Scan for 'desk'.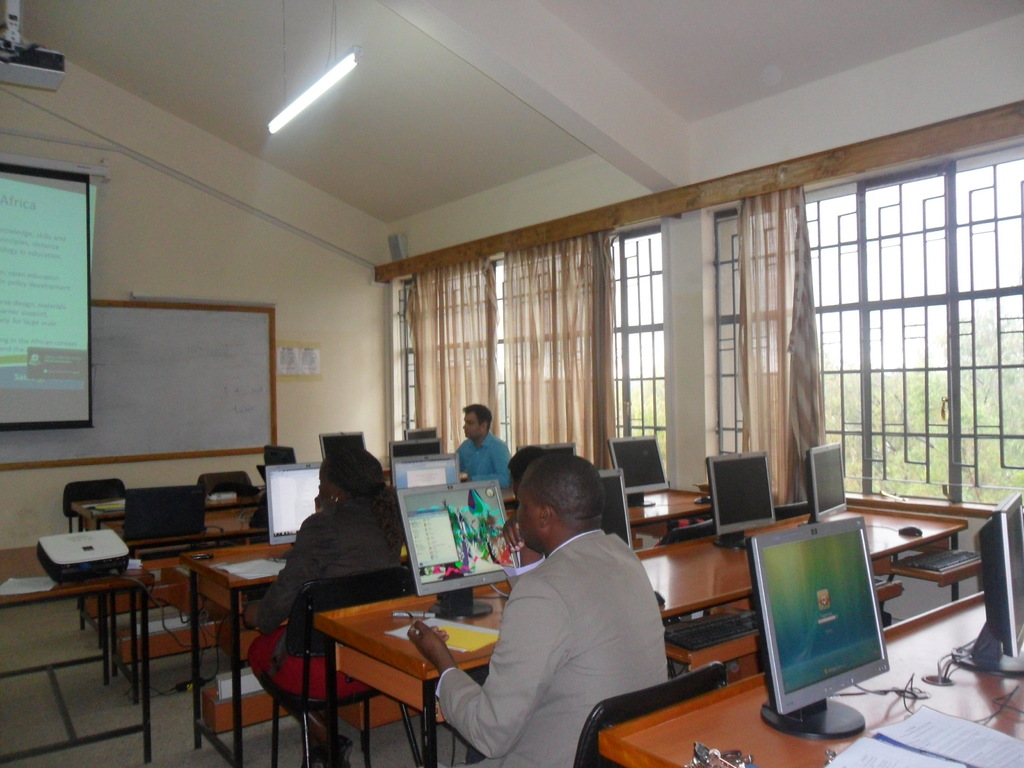
Scan result: (601, 588, 1023, 767).
